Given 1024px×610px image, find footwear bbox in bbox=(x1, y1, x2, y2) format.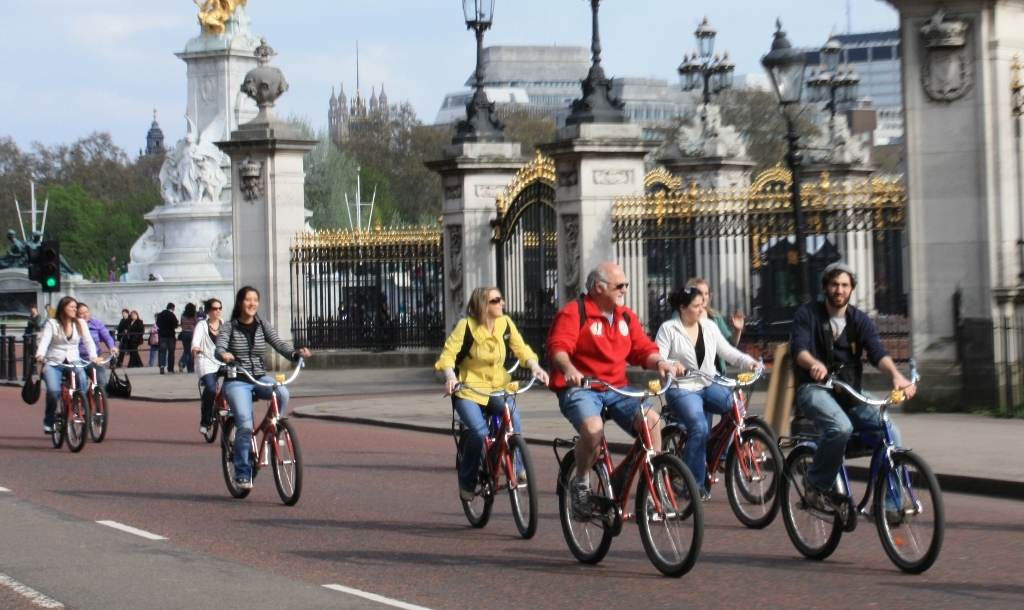
bbox=(799, 483, 834, 517).
